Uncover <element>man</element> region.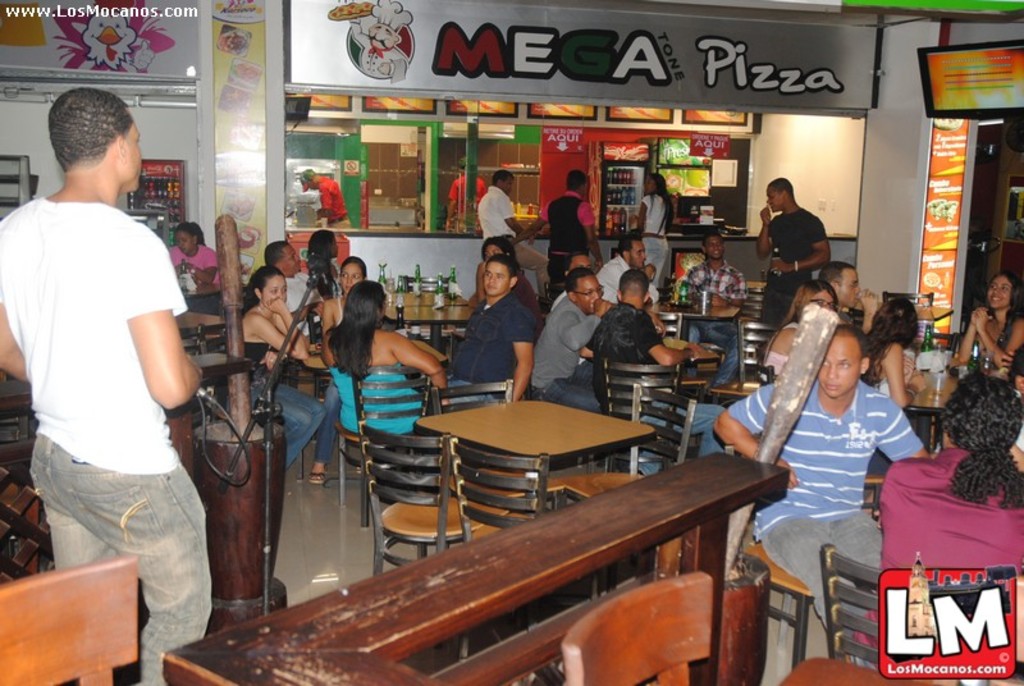
Uncovered: region(585, 267, 722, 453).
